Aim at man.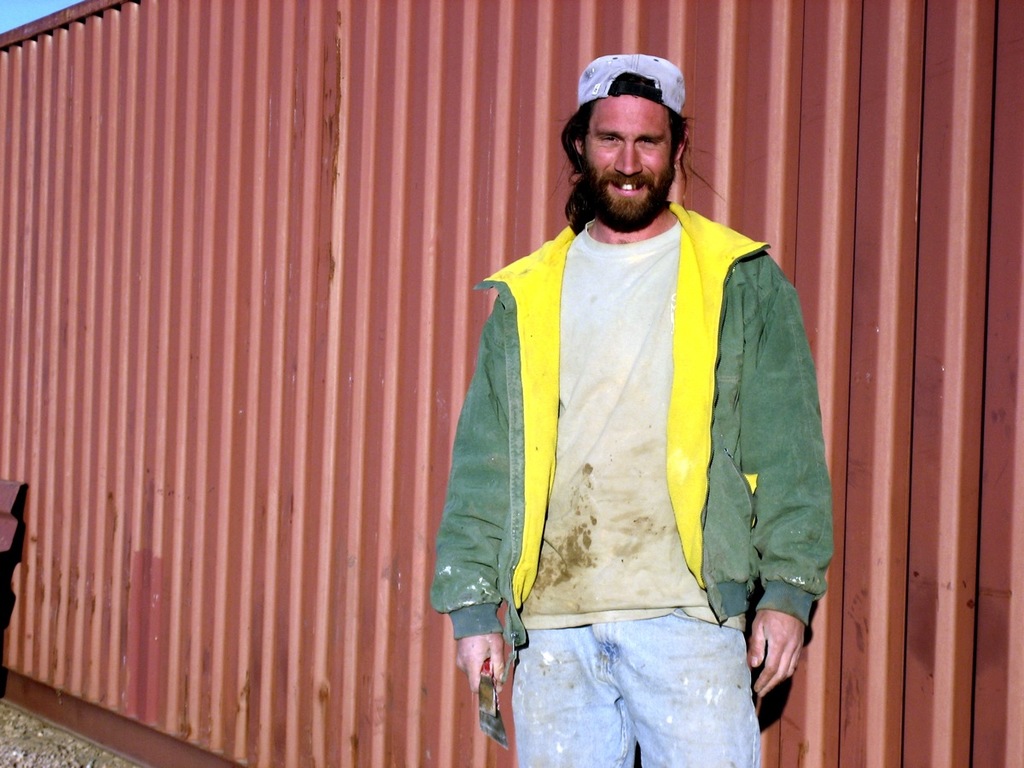
Aimed at [x1=394, y1=49, x2=827, y2=716].
